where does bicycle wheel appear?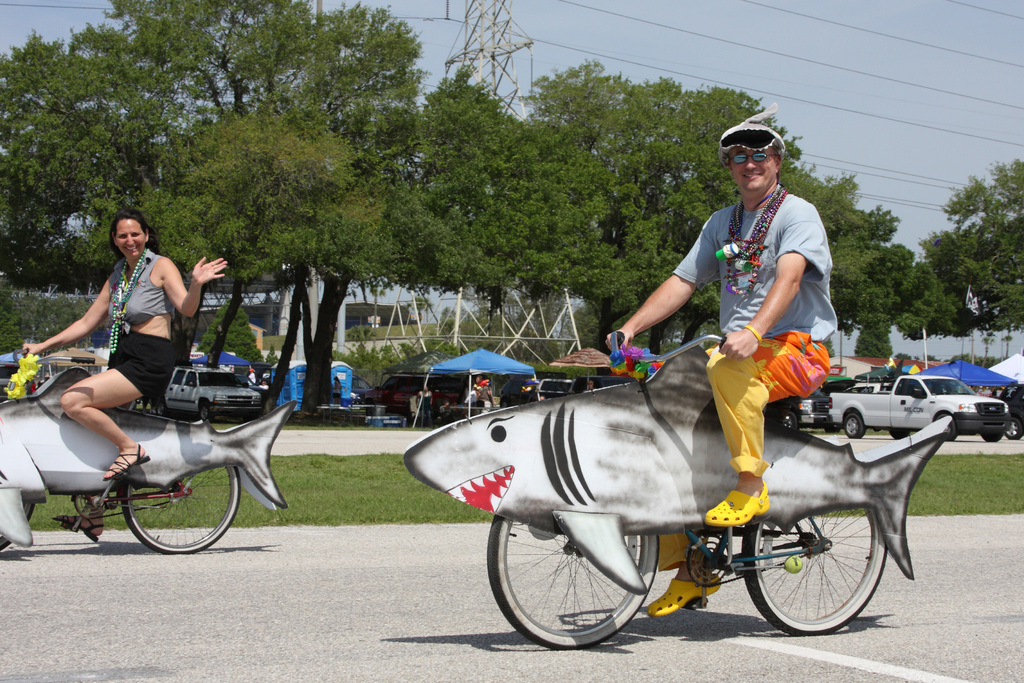
Appears at bbox=[479, 514, 669, 650].
